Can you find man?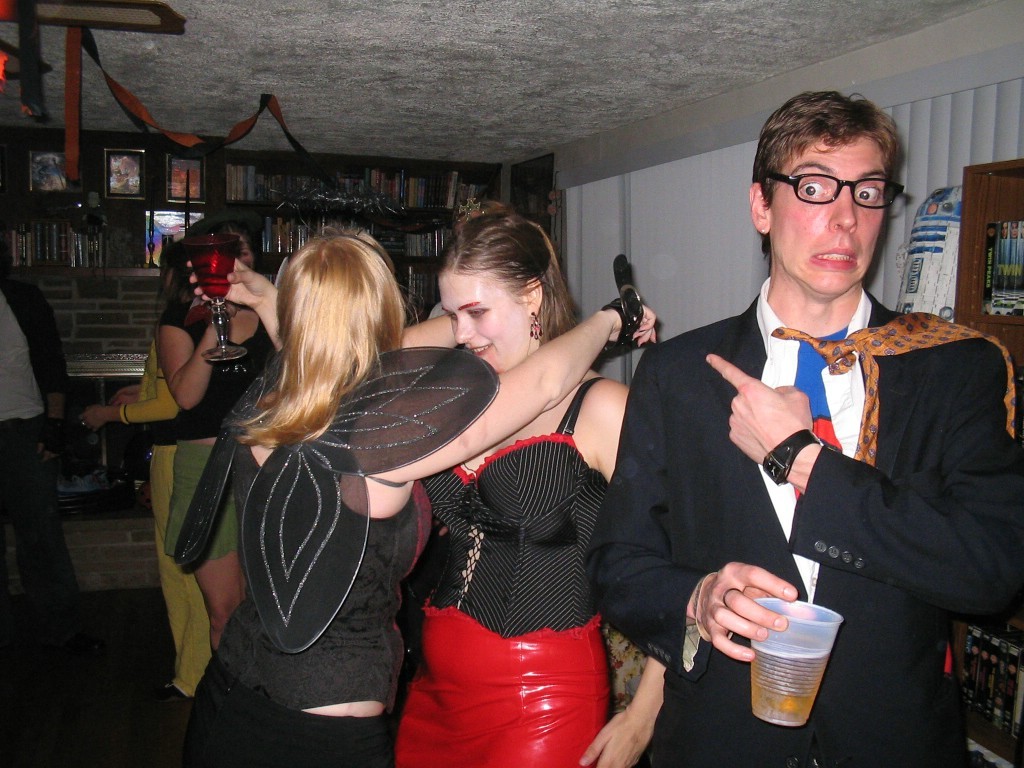
Yes, bounding box: left=0, top=264, right=81, bottom=691.
